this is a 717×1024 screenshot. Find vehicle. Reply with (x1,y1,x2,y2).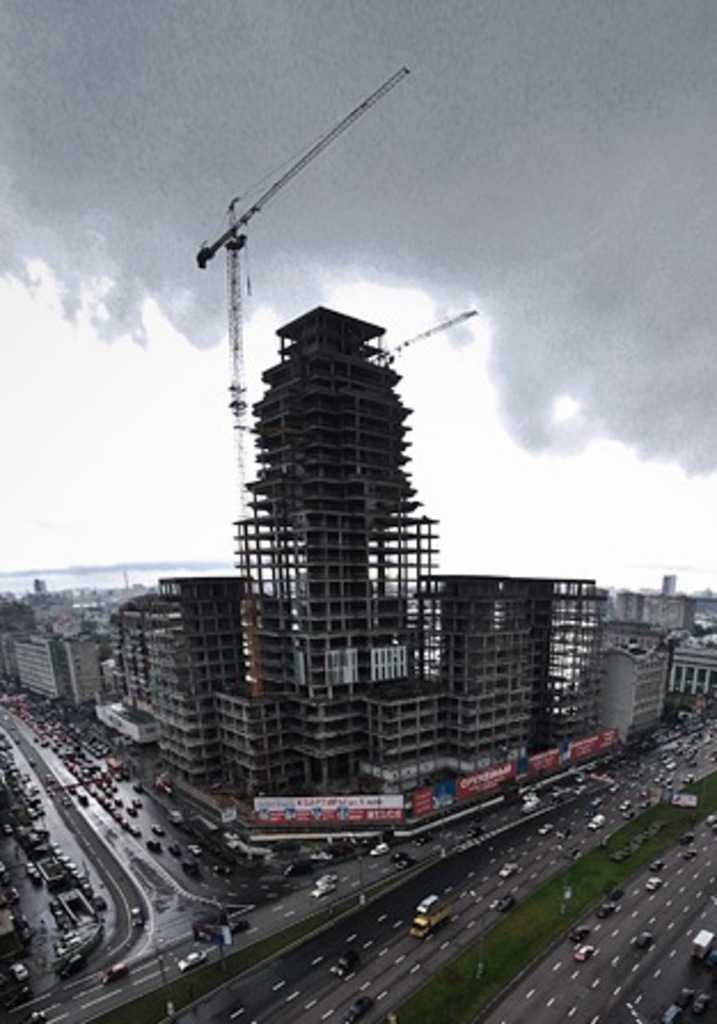
(99,962,128,980).
